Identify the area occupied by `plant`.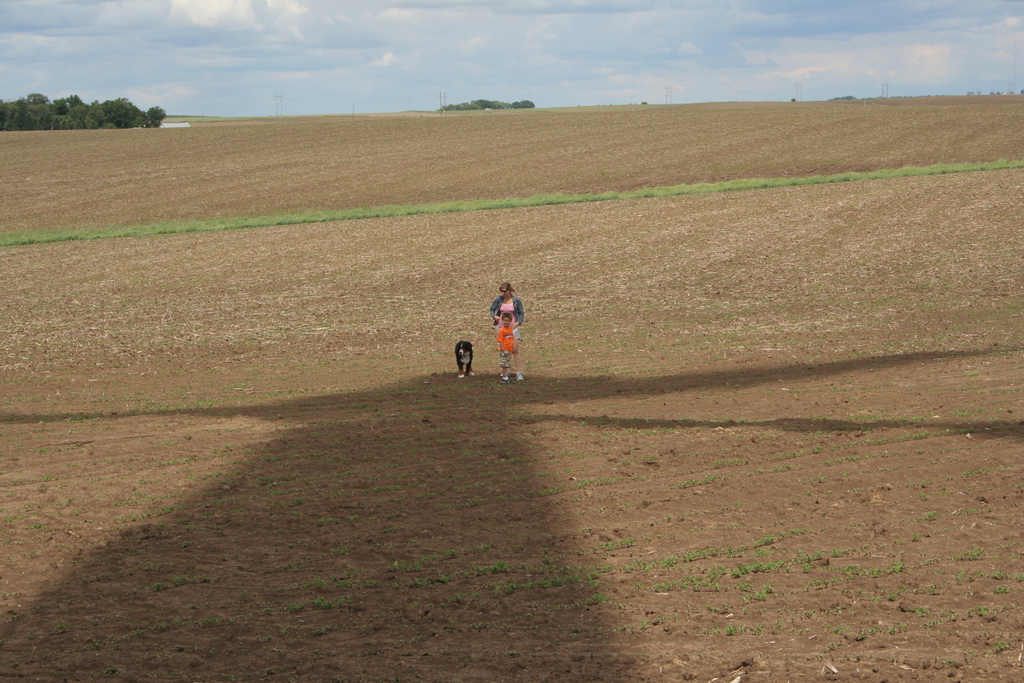
Area: bbox(570, 565, 579, 582).
